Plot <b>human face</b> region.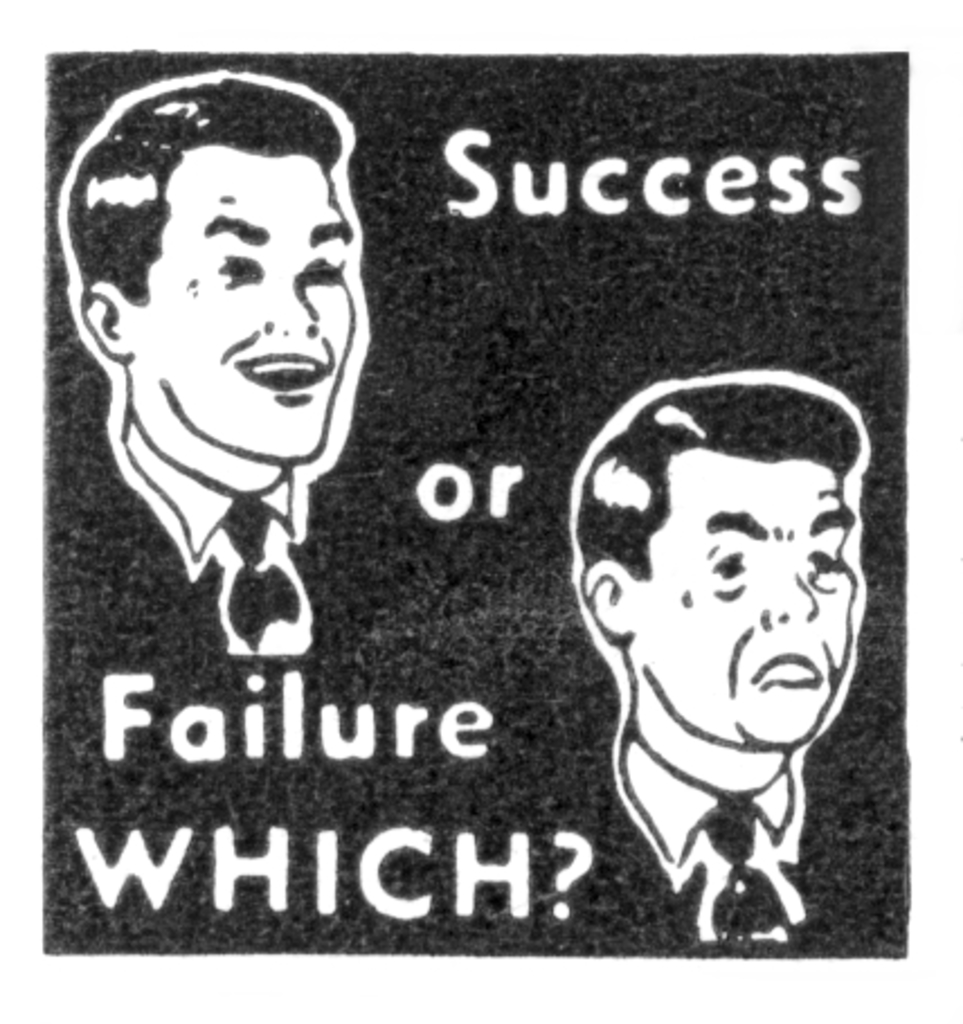
Plotted at bbox=[630, 466, 864, 747].
